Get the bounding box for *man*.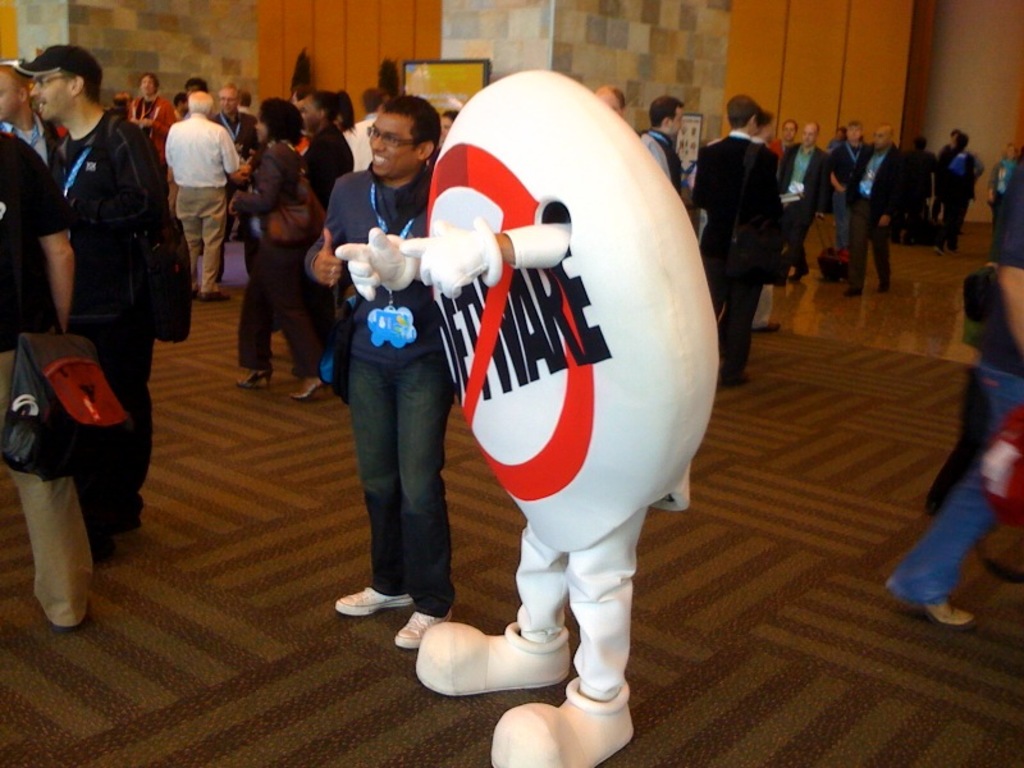
x1=906 y1=133 x2=934 y2=248.
